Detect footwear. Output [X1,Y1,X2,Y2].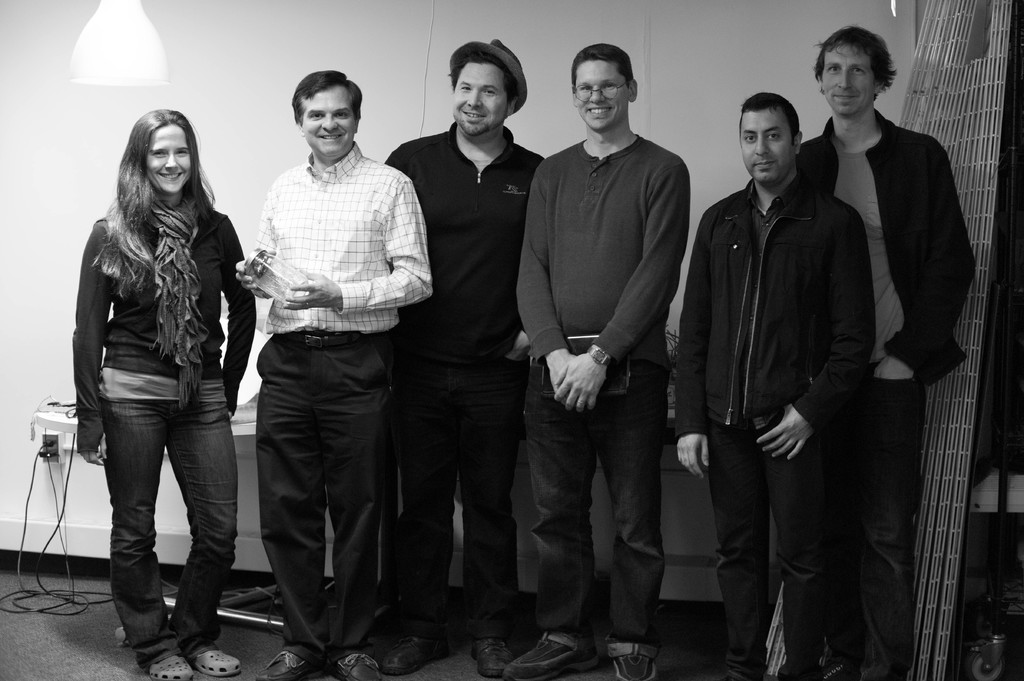
[611,652,659,680].
